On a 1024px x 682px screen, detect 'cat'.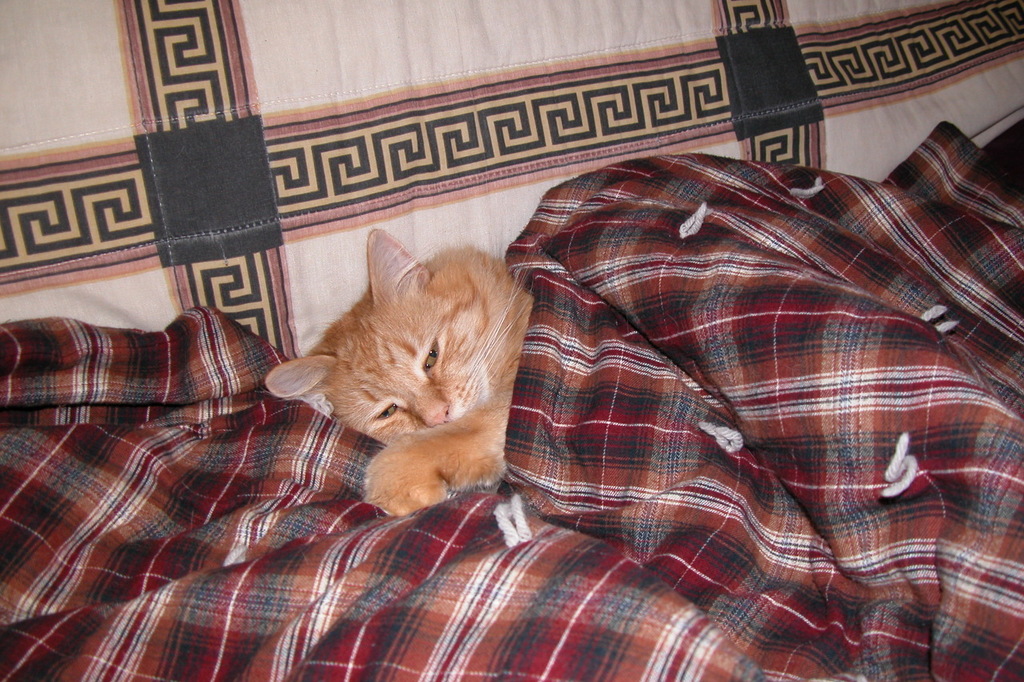
264/223/534/520.
